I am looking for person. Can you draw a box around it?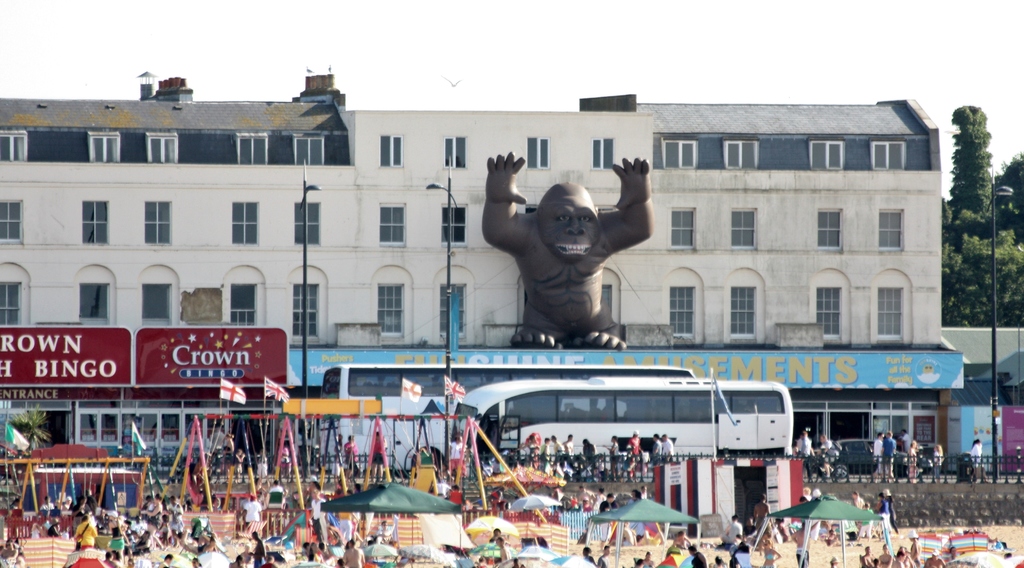
Sure, the bounding box is region(884, 487, 898, 528).
